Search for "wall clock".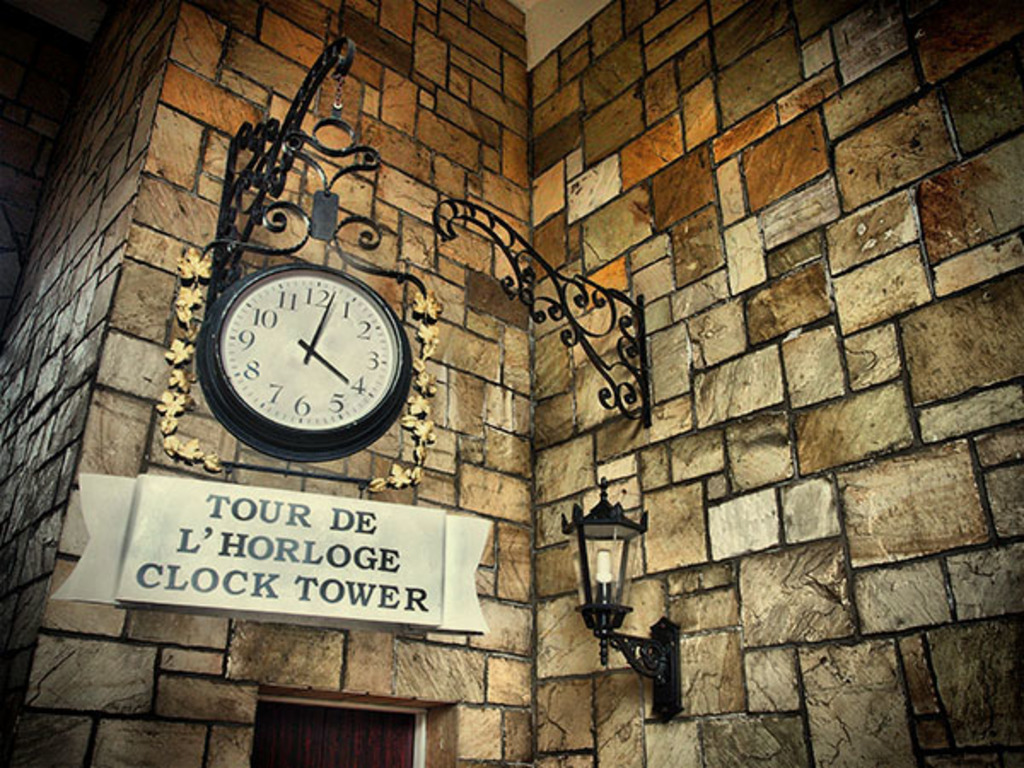
Found at rect(181, 270, 406, 468).
